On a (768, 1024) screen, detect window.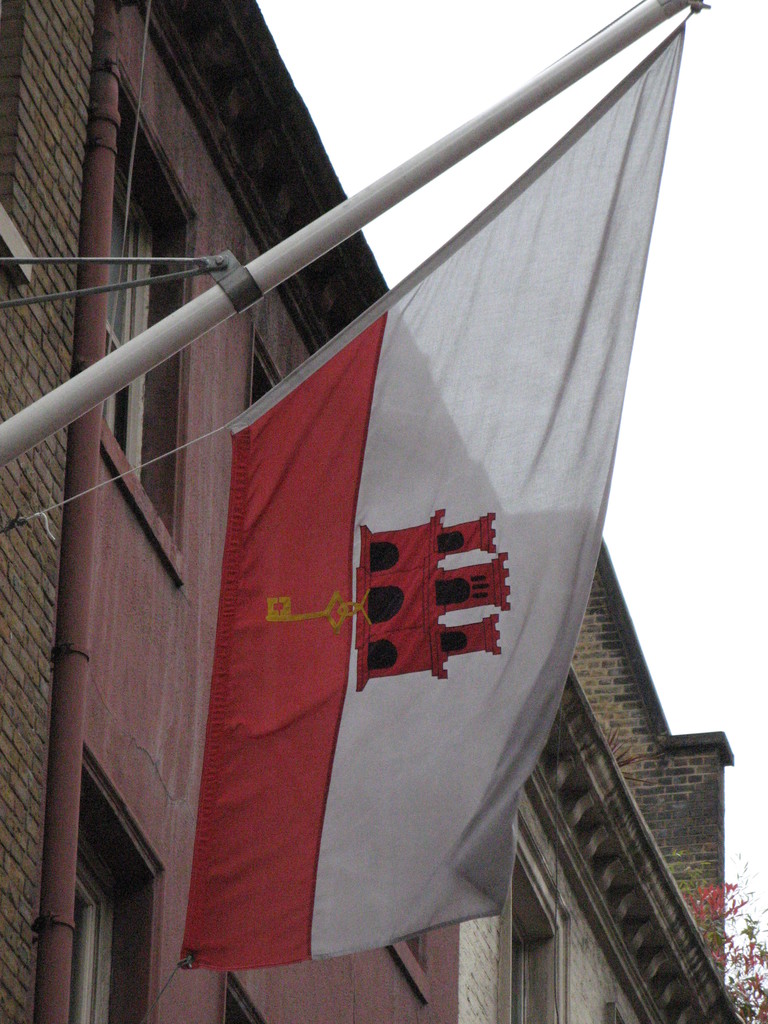
BBox(44, 755, 159, 1023).
